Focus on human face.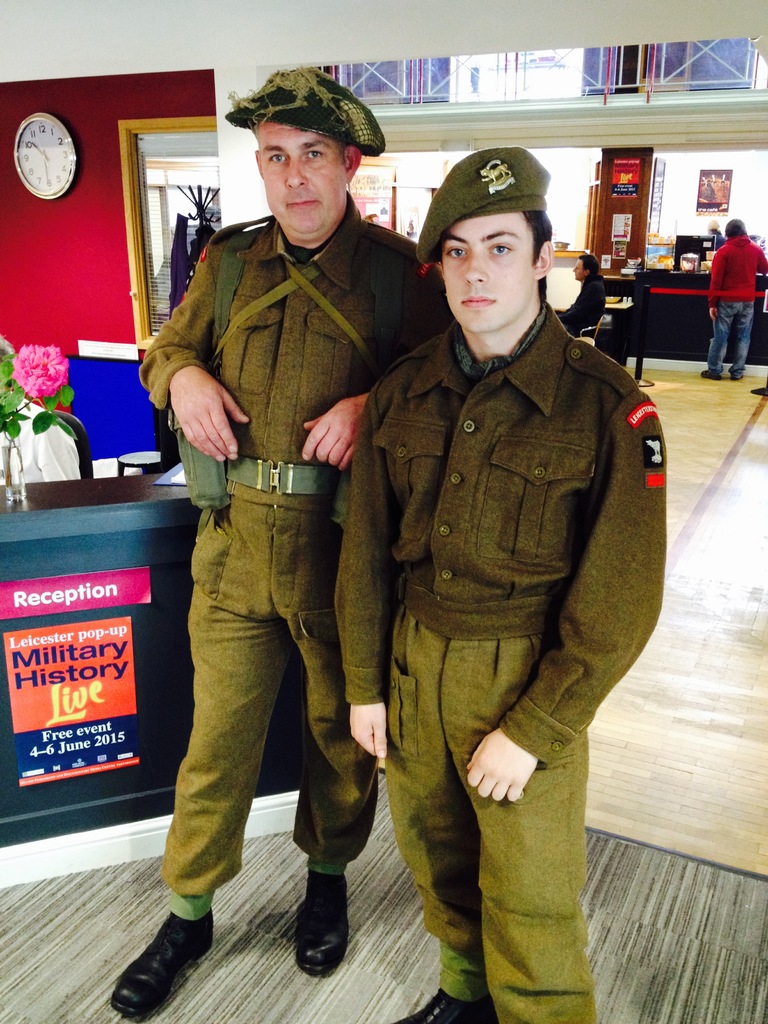
Focused at {"x1": 443, "y1": 212, "x2": 532, "y2": 330}.
